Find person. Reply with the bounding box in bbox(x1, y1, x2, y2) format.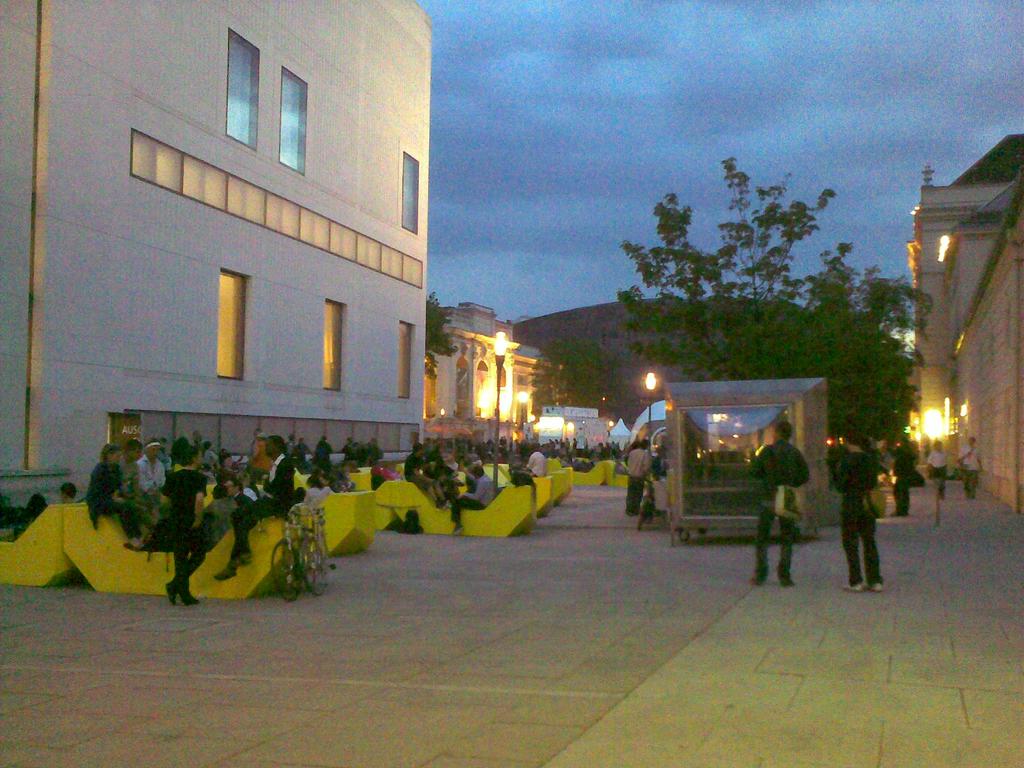
bbox(163, 446, 204, 605).
